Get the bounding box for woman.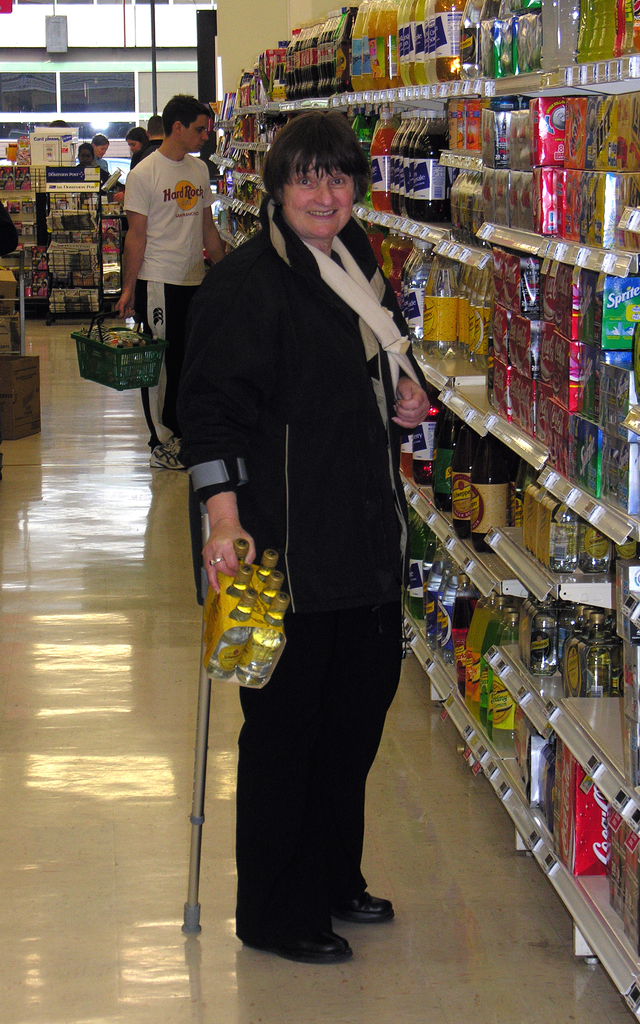
crop(122, 123, 152, 151).
